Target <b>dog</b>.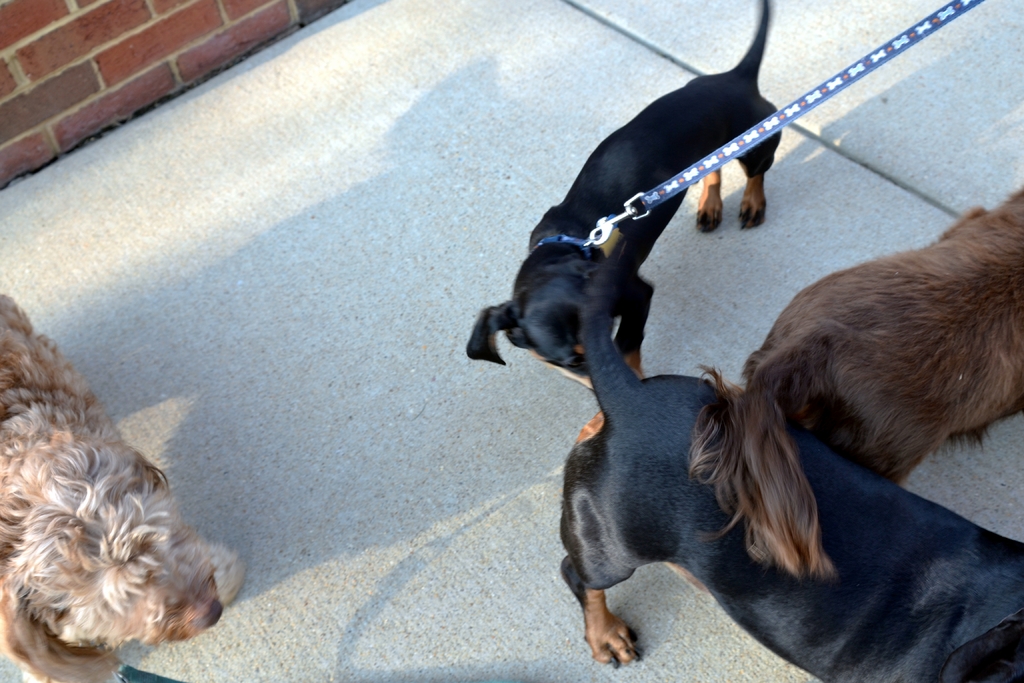
Target region: [0,288,249,682].
